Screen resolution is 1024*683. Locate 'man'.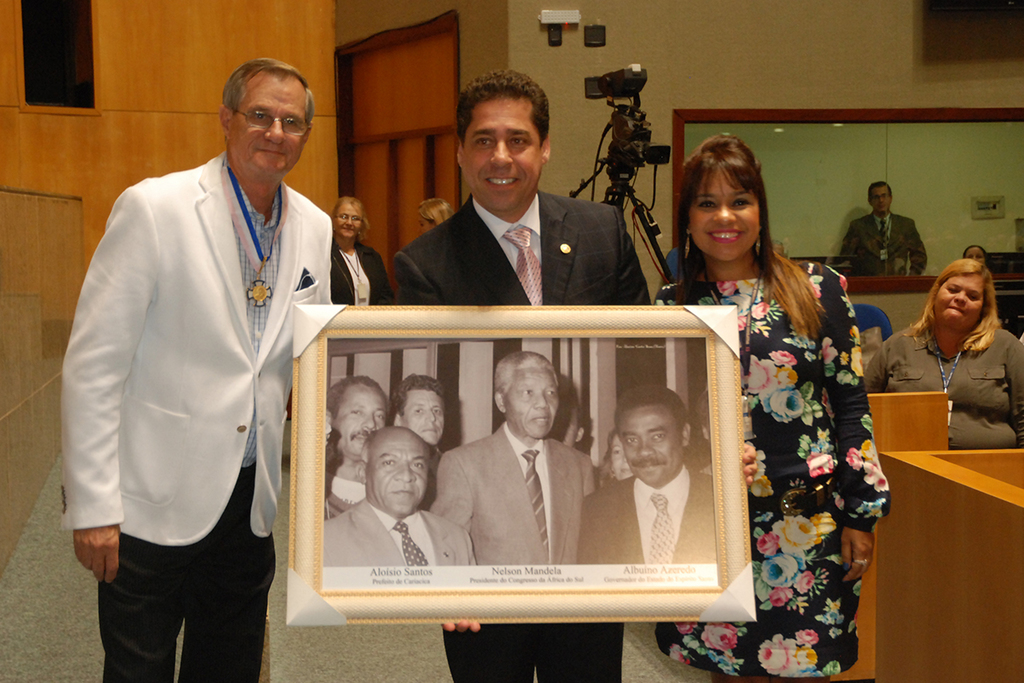
bbox=[397, 370, 458, 453].
